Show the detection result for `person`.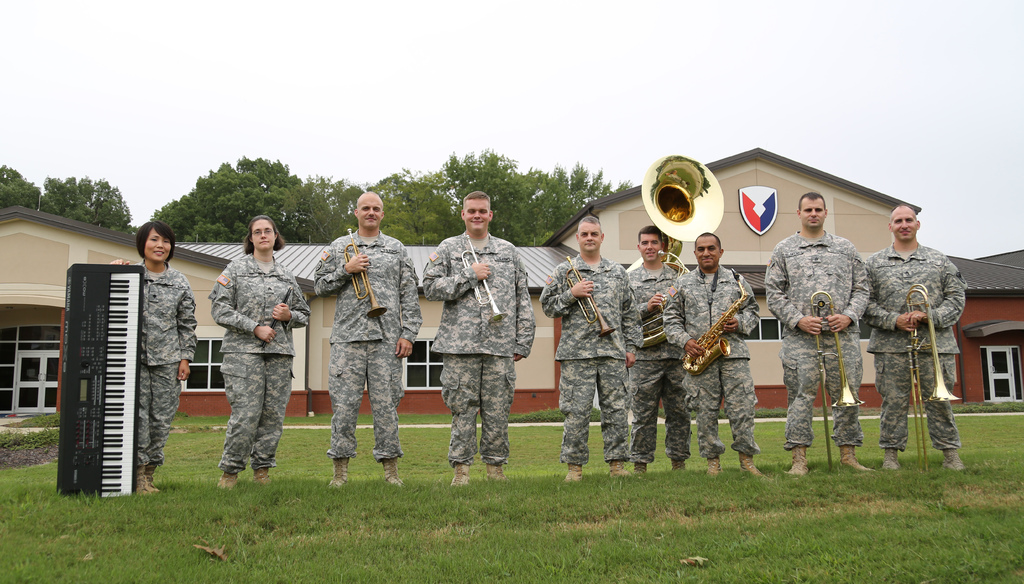
bbox=[867, 206, 968, 471].
